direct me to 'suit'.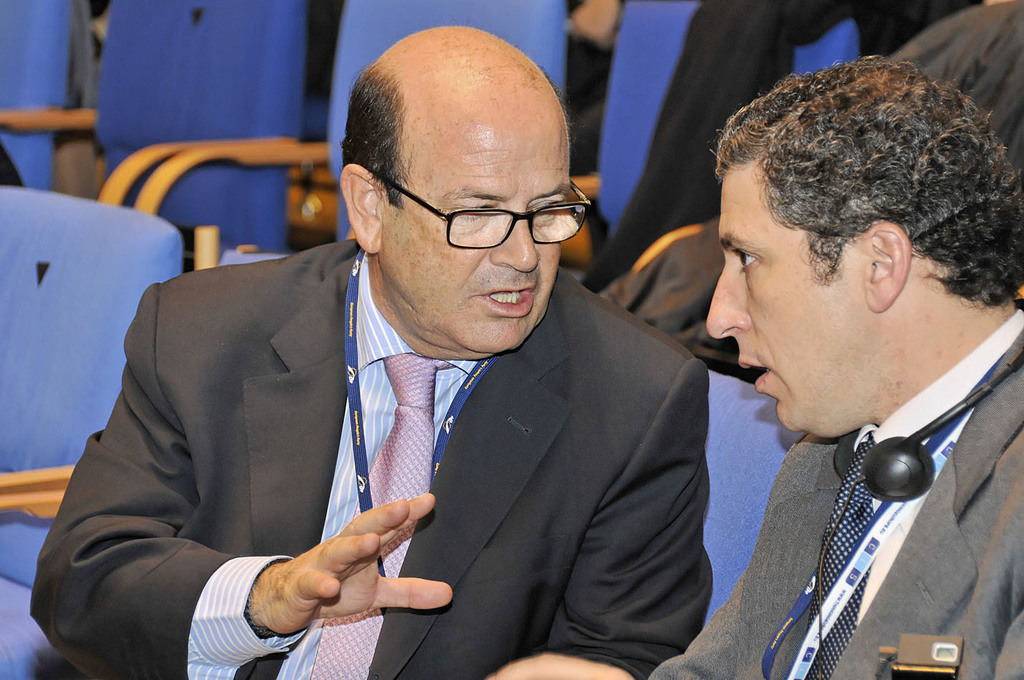
Direction: left=643, top=306, right=1023, bottom=679.
